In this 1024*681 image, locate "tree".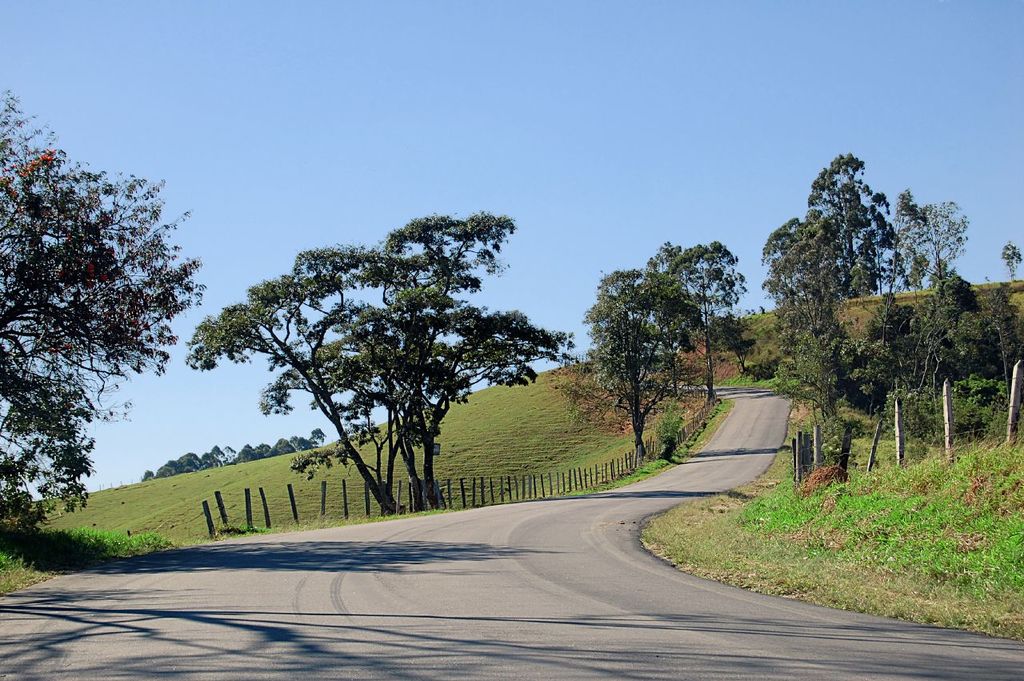
Bounding box: rect(993, 236, 1023, 282).
